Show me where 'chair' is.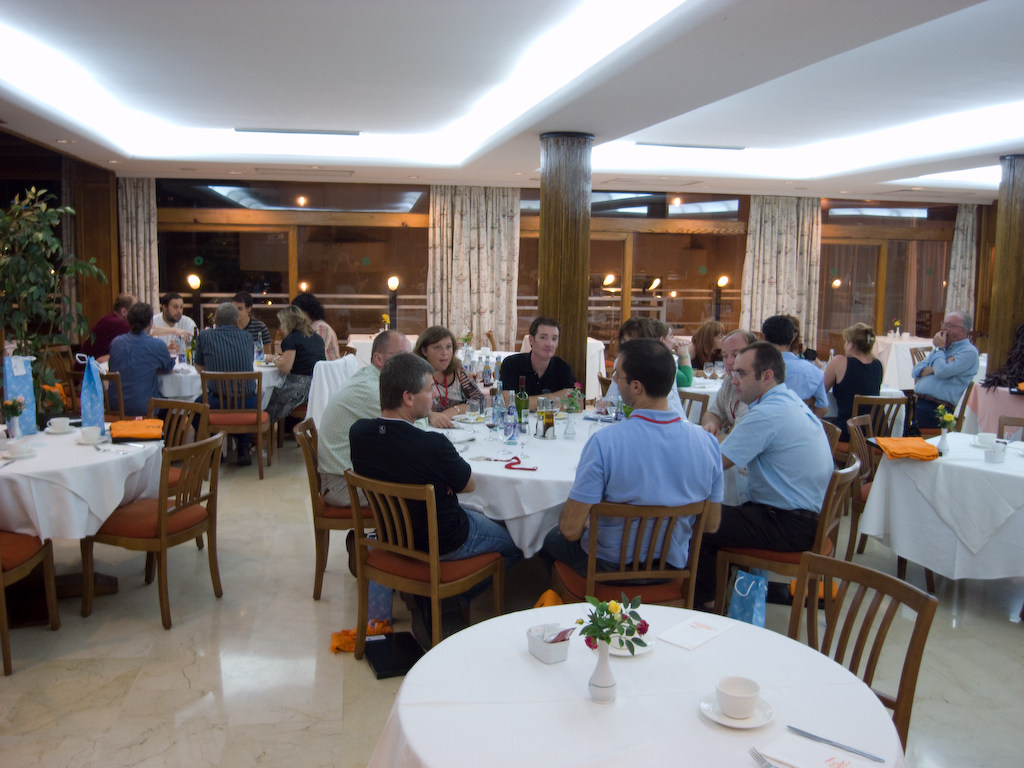
'chair' is at left=910, top=342, right=937, bottom=365.
